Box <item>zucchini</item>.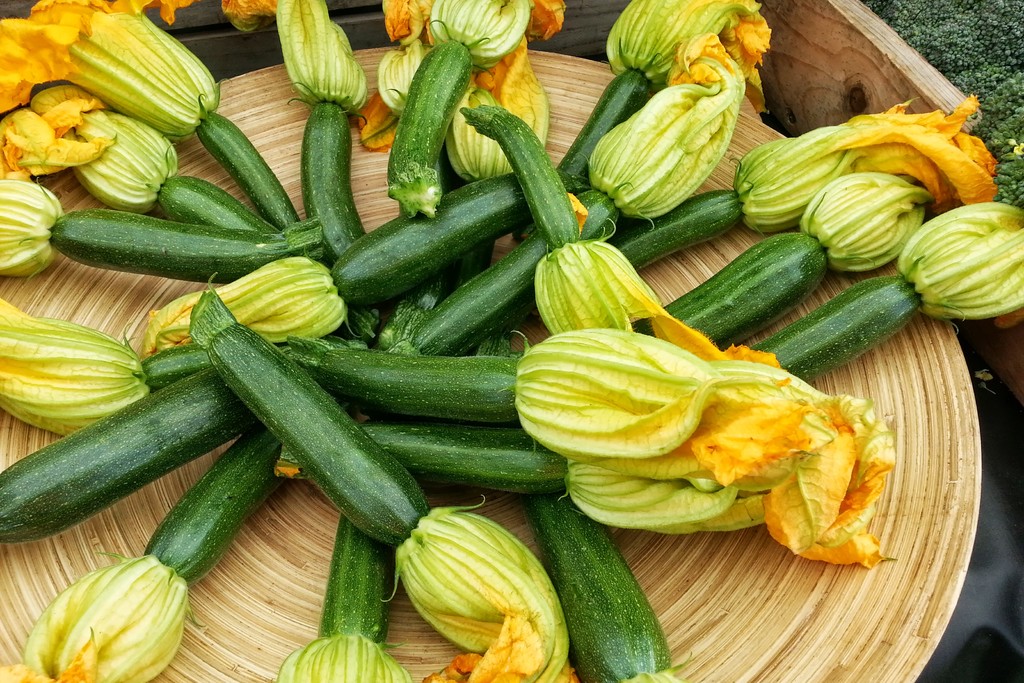
select_region(561, 63, 654, 185).
